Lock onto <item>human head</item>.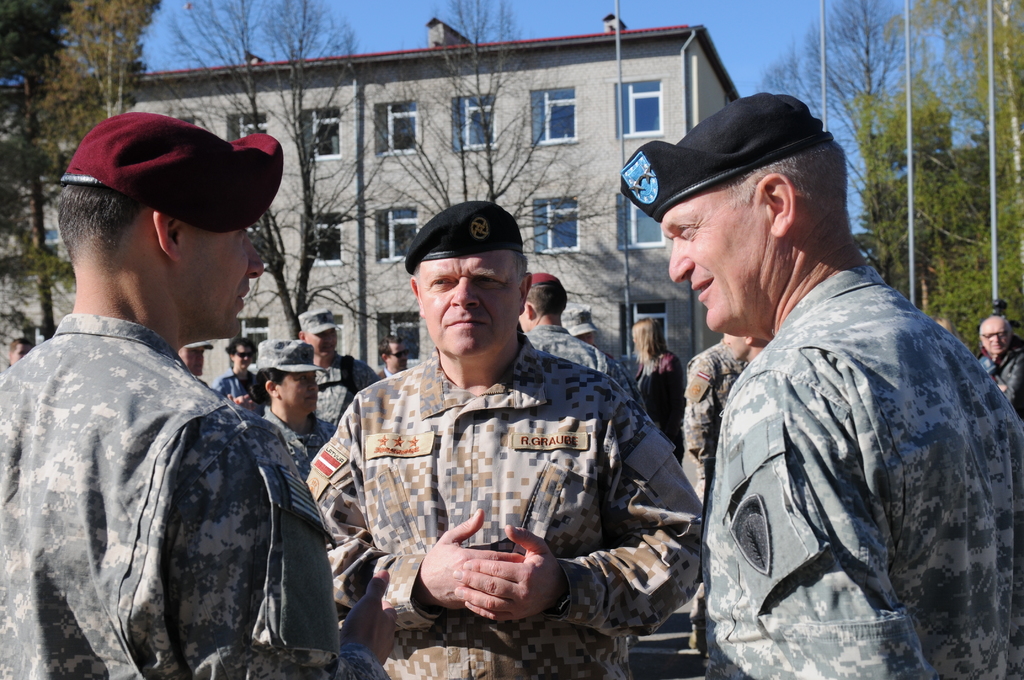
Locked: rect(632, 315, 668, 359).
